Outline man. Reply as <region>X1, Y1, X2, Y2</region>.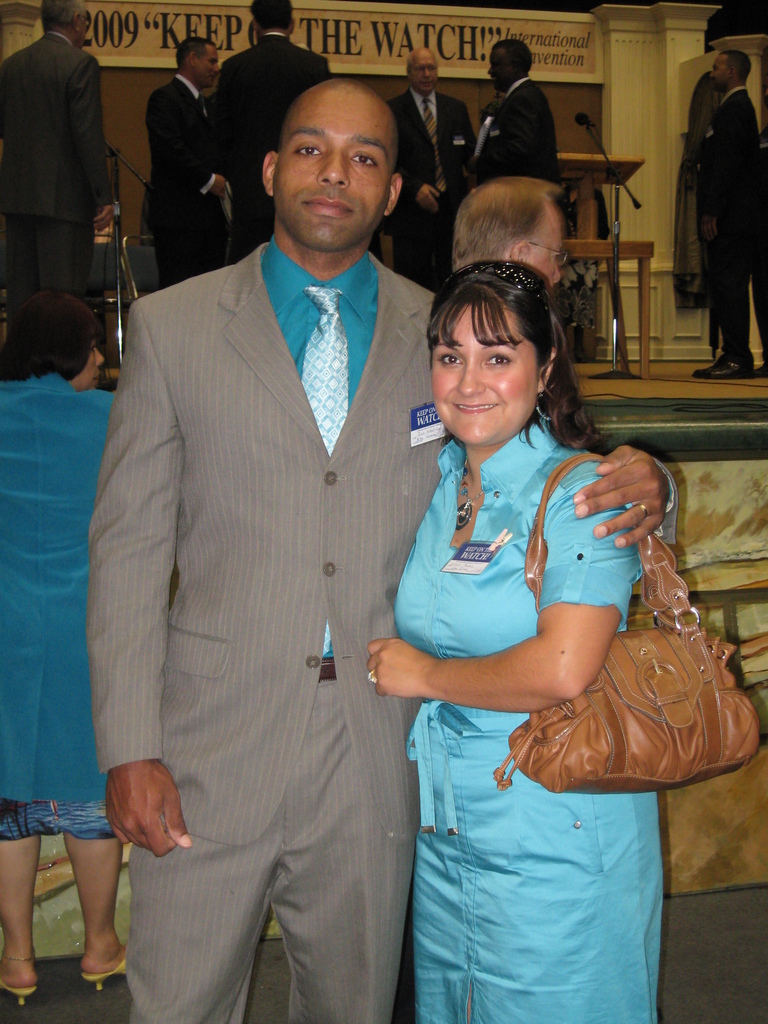
<region>682, 45, 761, 388</region>.
